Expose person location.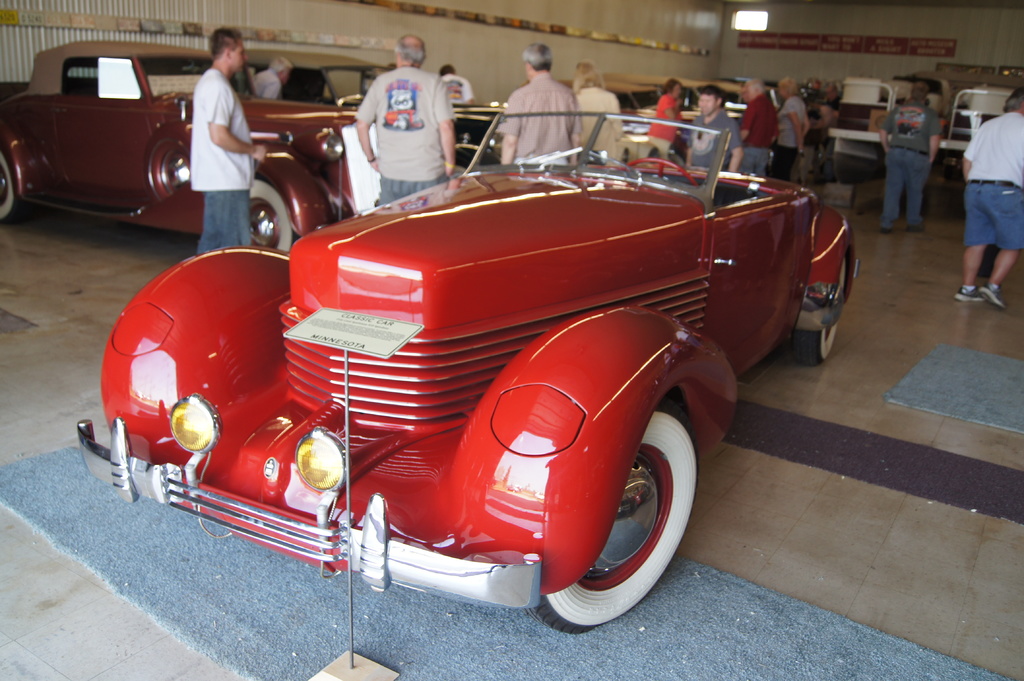
Exposed at x1=500, y1=42, x2=584, y2=164.
